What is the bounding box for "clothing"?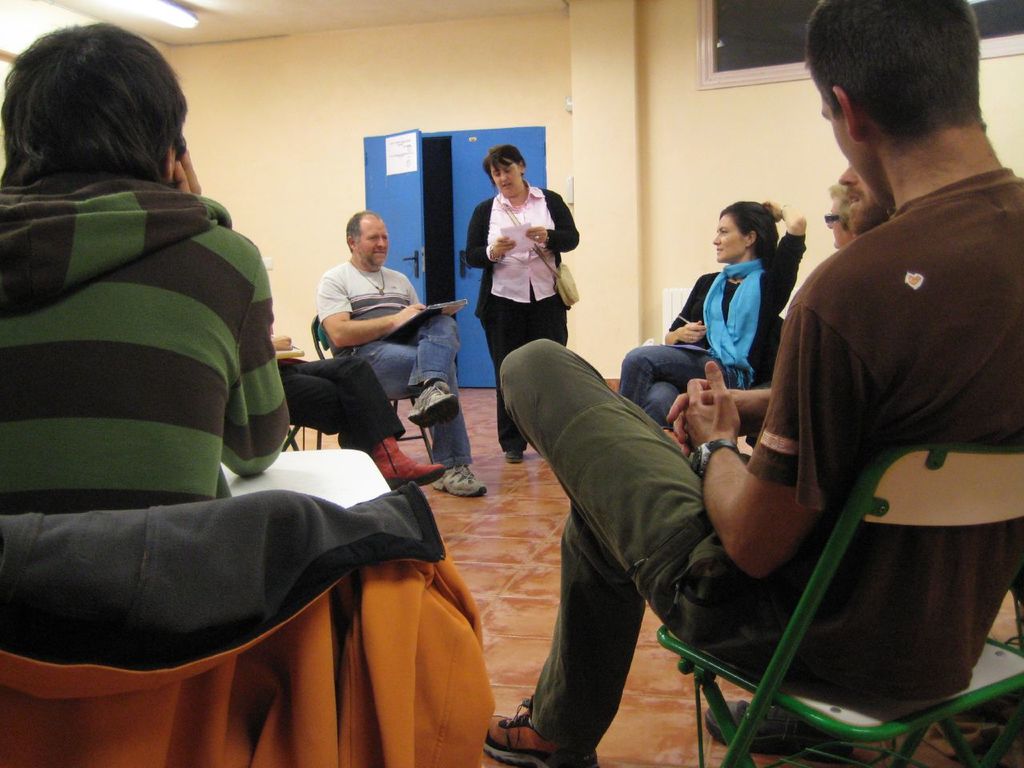
BBox(463, 178, 590, 450).
